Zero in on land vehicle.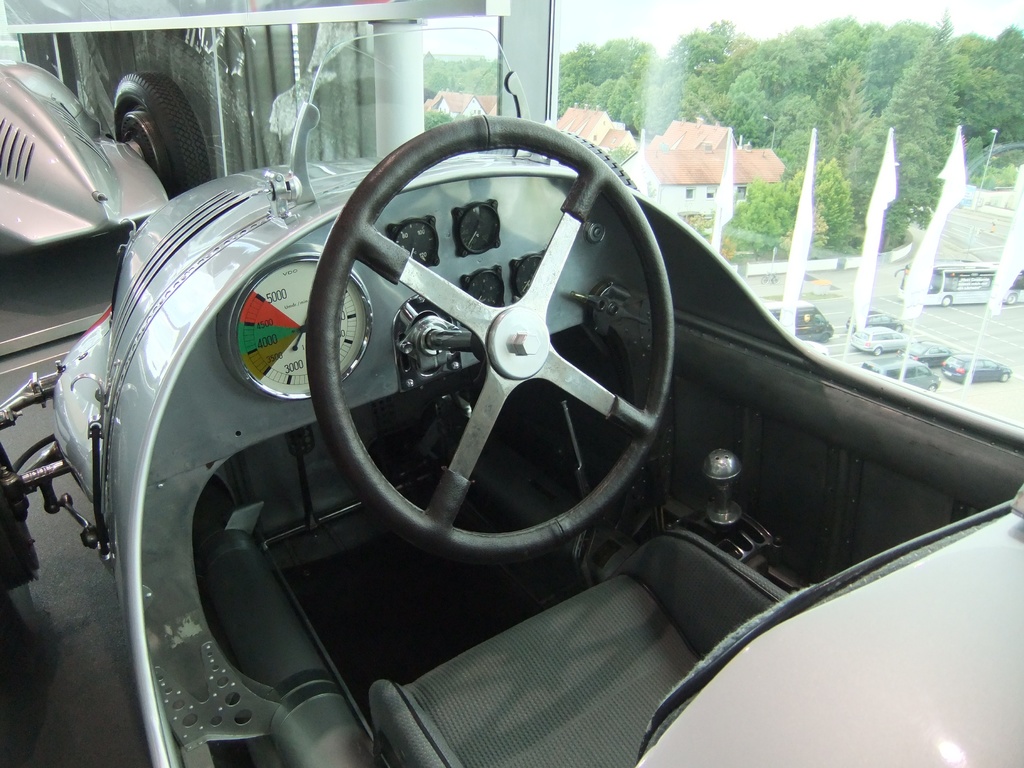
Zeroed in: [897,337,960,369].
